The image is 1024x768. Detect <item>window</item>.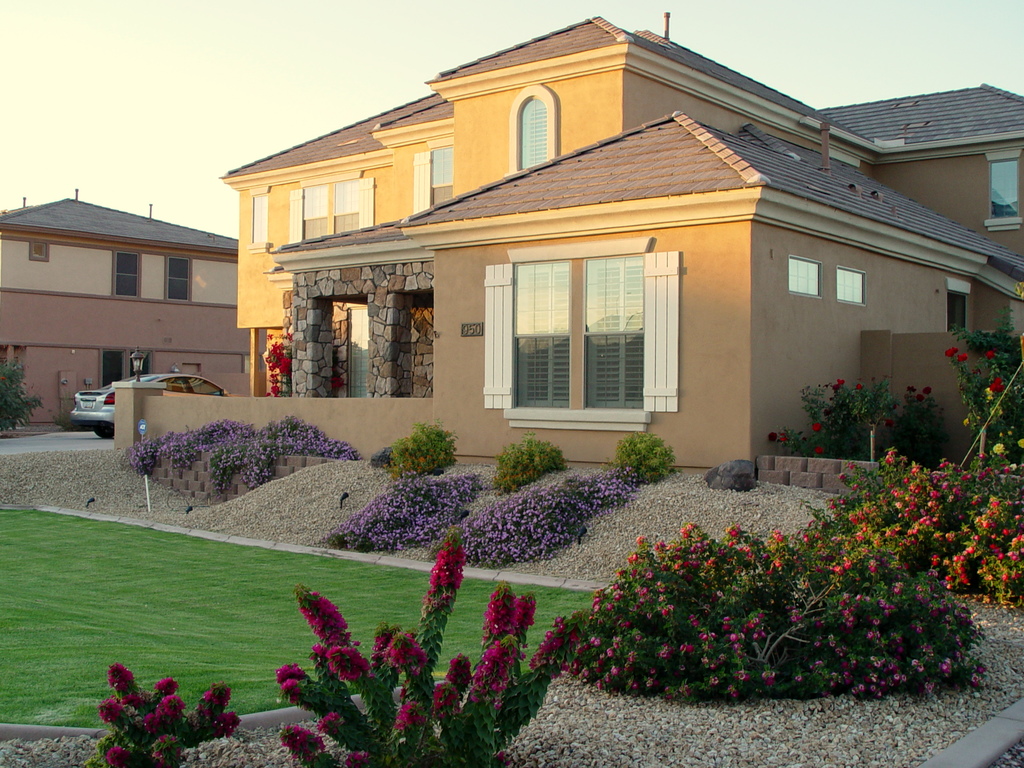
Detection: region(980, 148, 1023, 233).
